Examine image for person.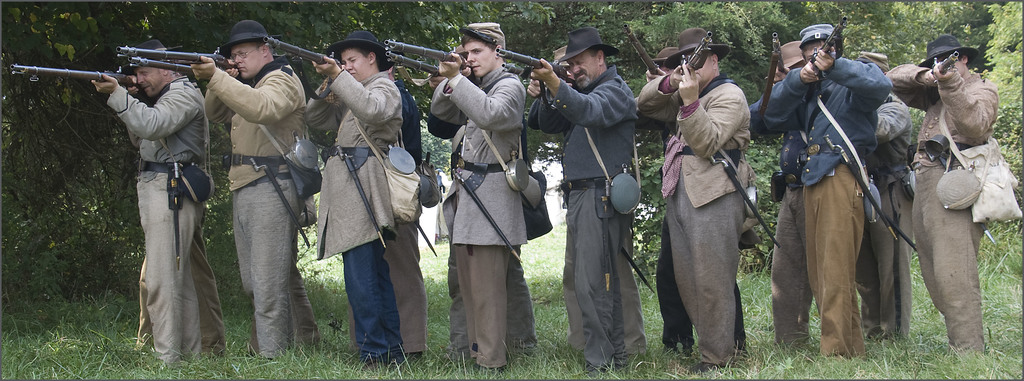
Examination result: 888,28,996,341.
